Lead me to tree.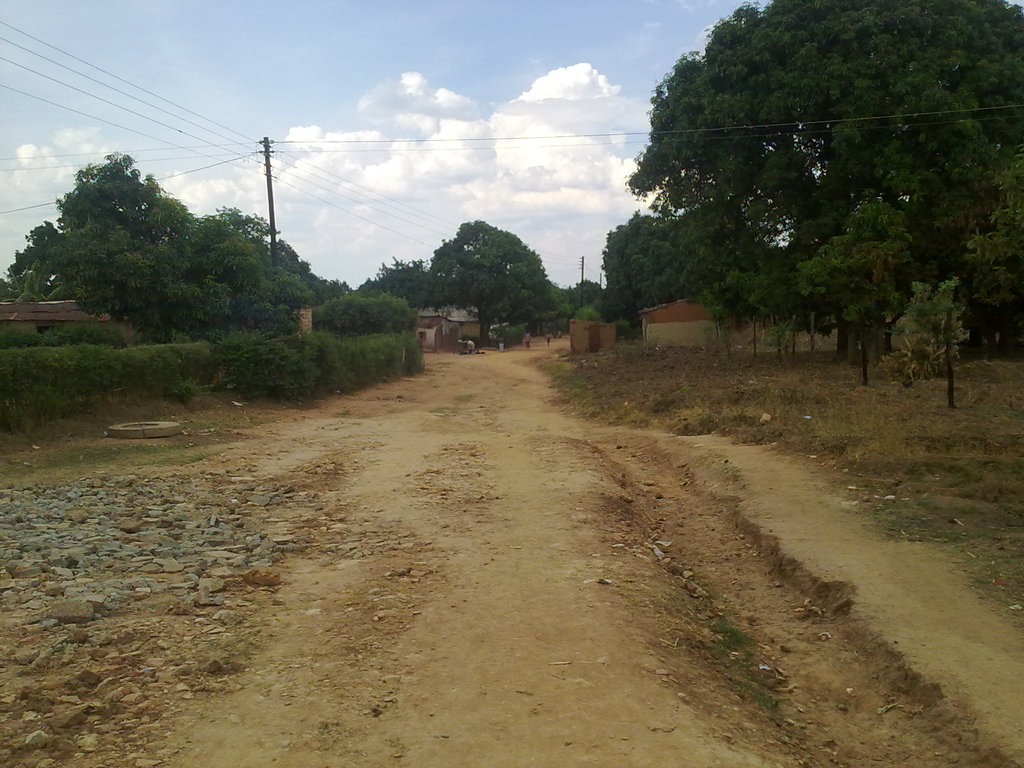
Lead to 551:278:613:312.
